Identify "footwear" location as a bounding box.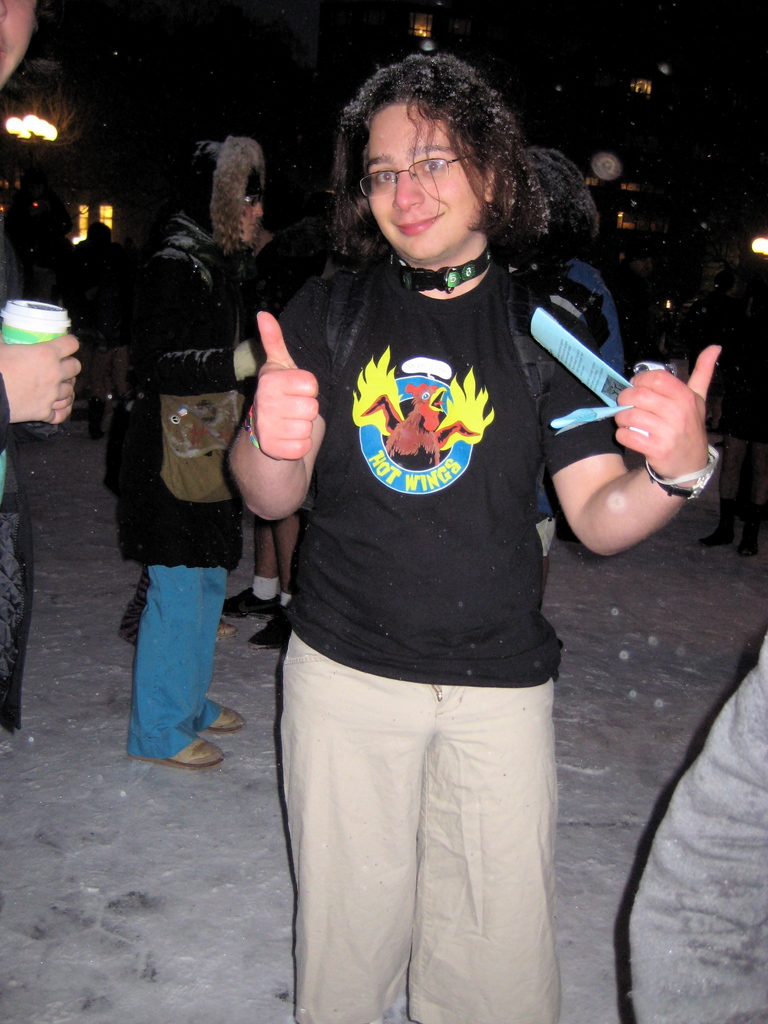
bbox=[212, 616, 238, 637].
